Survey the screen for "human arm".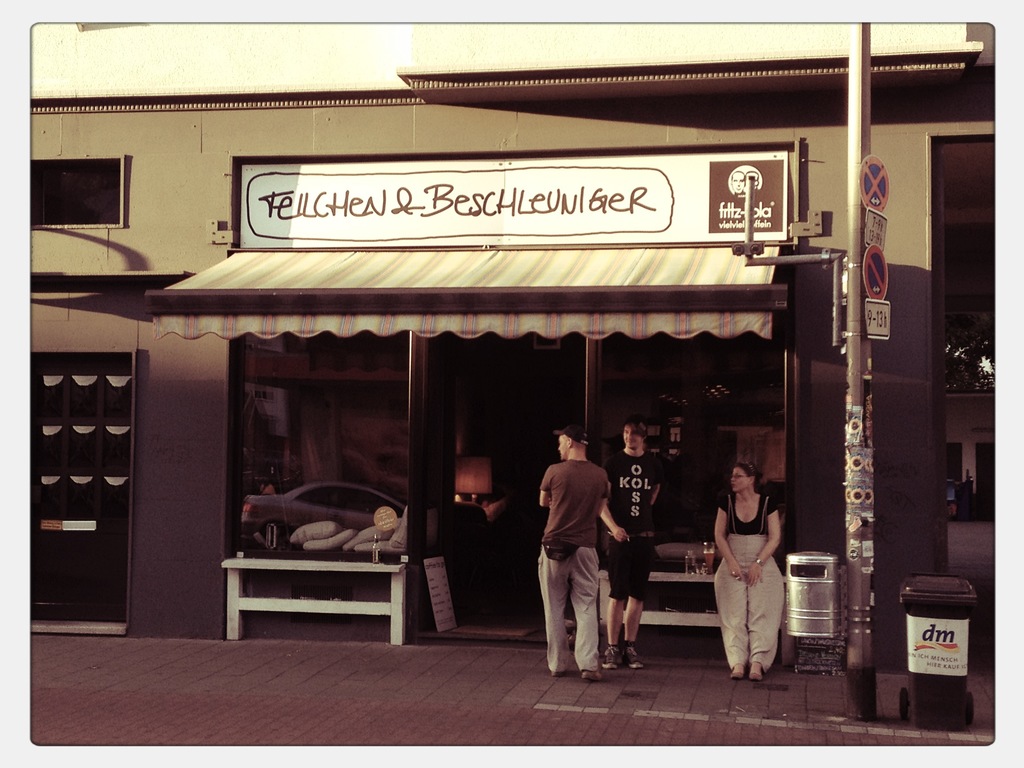
Survey found: (left=712, top=497, right=742, bottom=580).
